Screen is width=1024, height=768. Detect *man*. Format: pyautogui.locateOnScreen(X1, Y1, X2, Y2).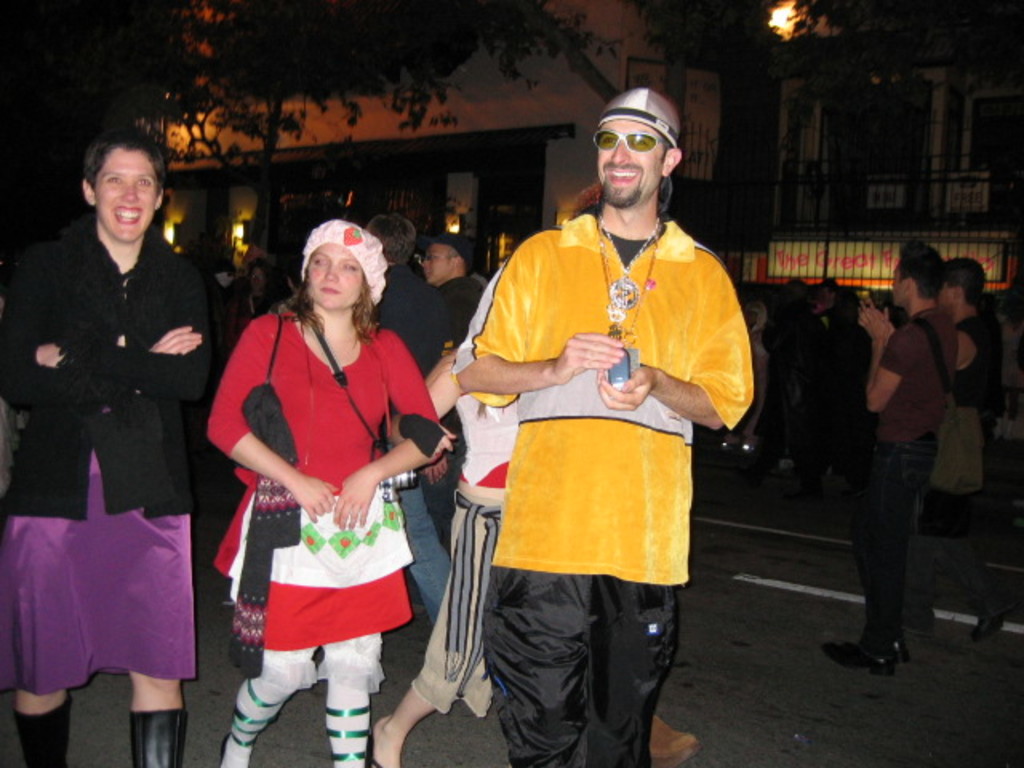
pyautogui.locateOnScreen(914, 254, 1008, 646).
